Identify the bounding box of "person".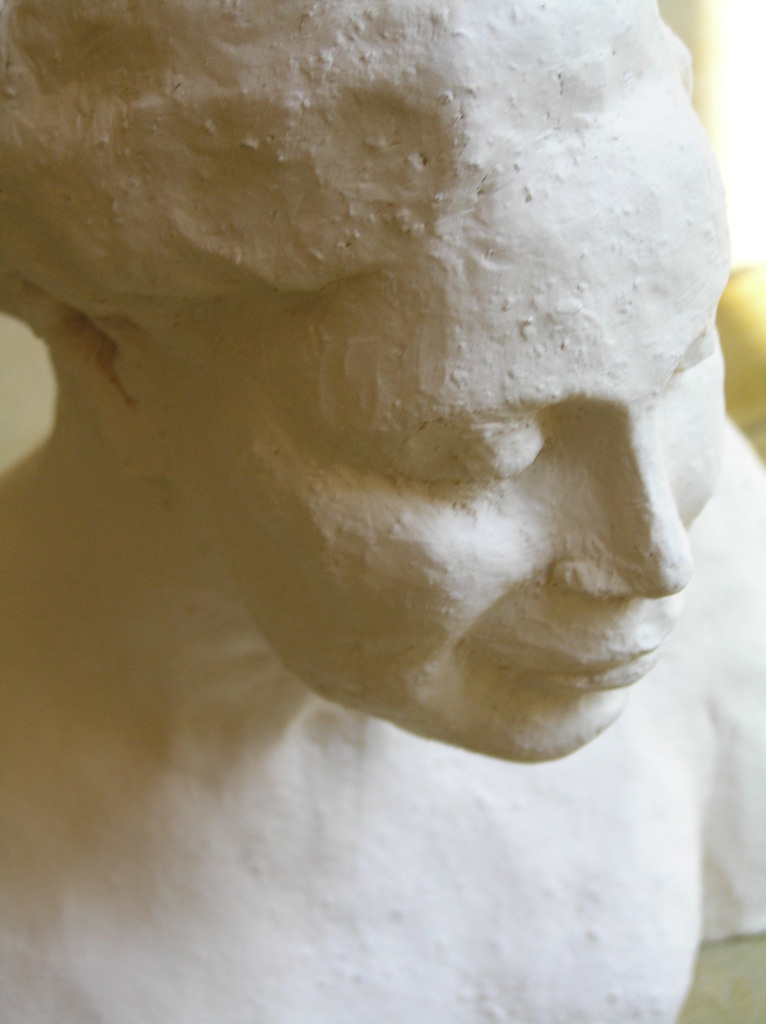
detection(0, 0, 765, 1023).
